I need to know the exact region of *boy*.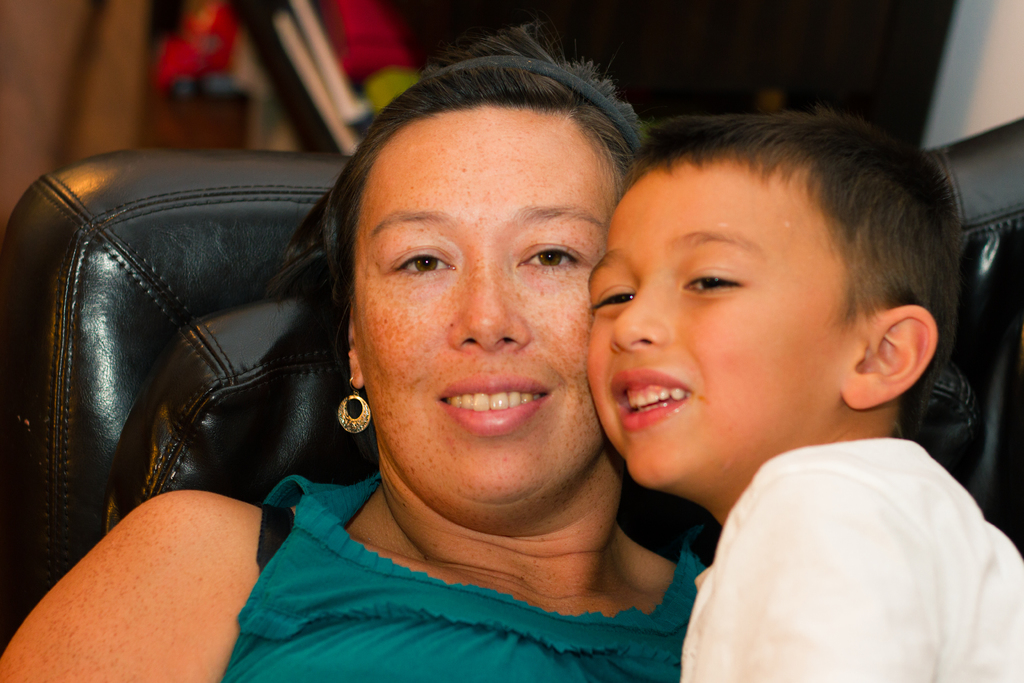
Region: pyautogui.locateOnScreen(588, 110, 1023, 682).
